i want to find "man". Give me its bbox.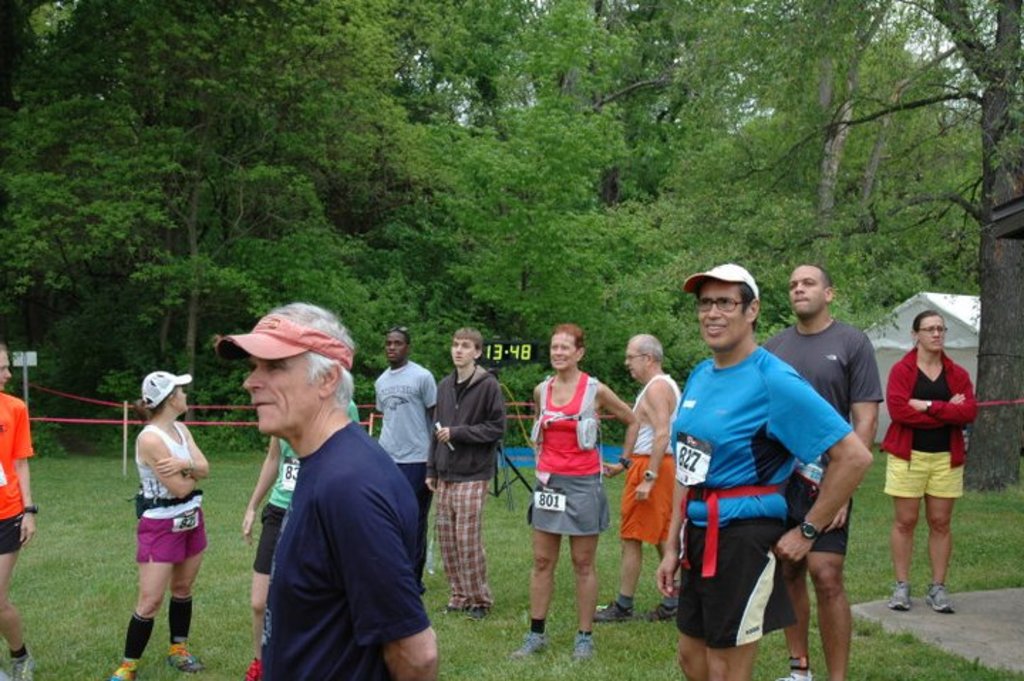
(377, 321, 437, 526).
